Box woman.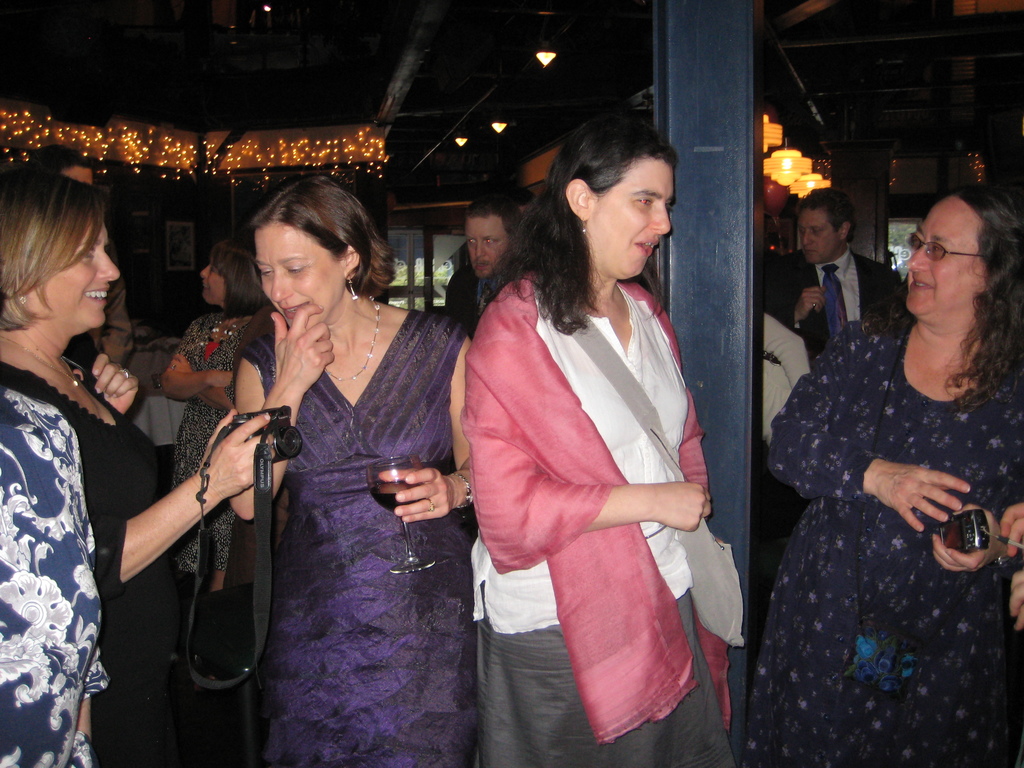
(left=156, top=235, right=274, bottom=759).
